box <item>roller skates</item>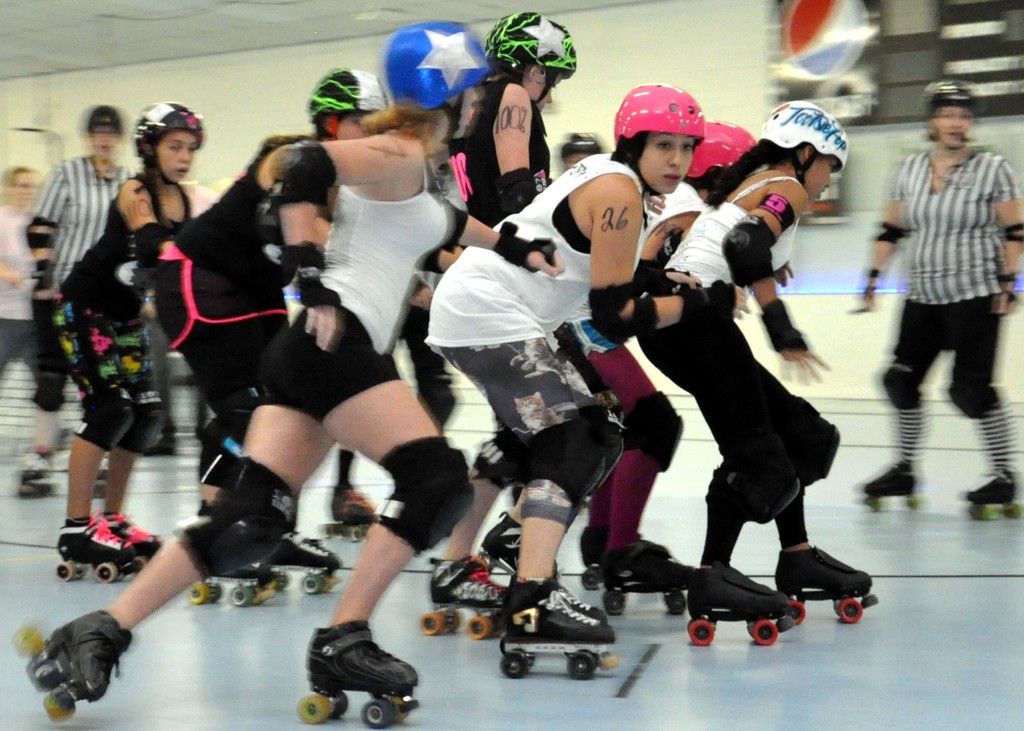
578 526 641 590
